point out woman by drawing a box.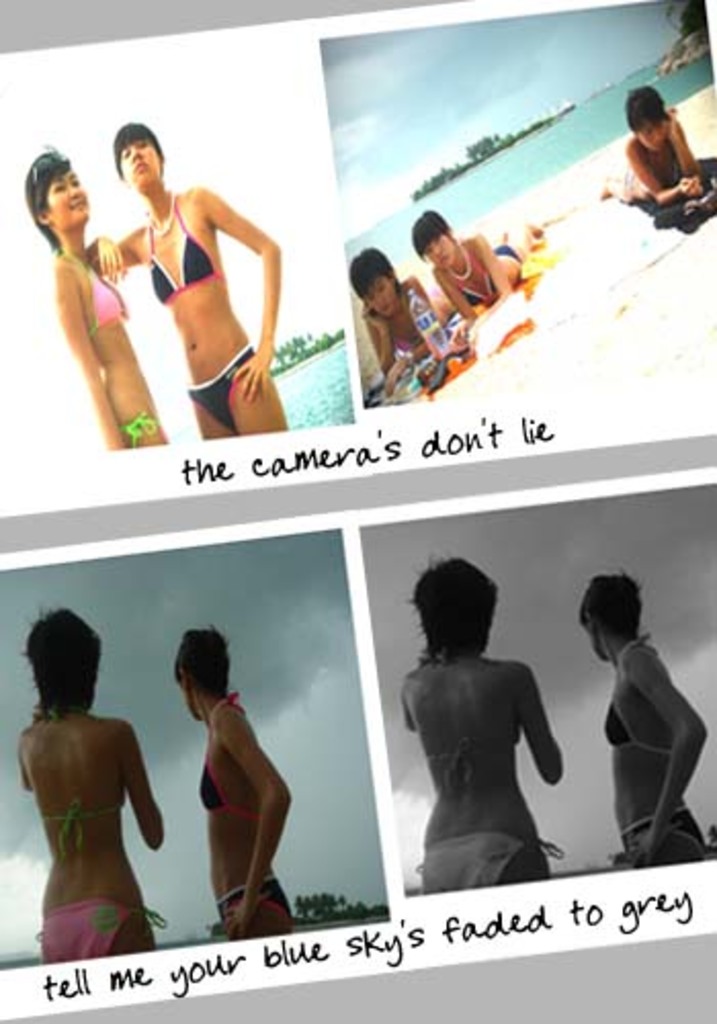
crop(389, 569, 592, 903).
